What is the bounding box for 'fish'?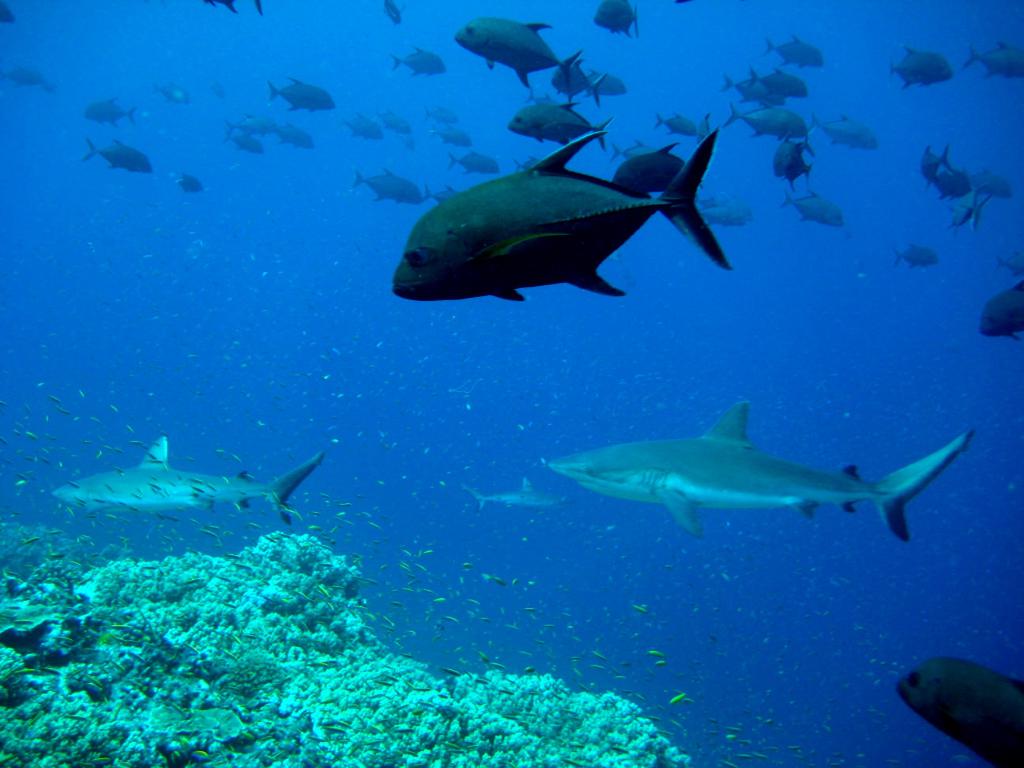
left=452, top=15, right=576, bottom=89.
